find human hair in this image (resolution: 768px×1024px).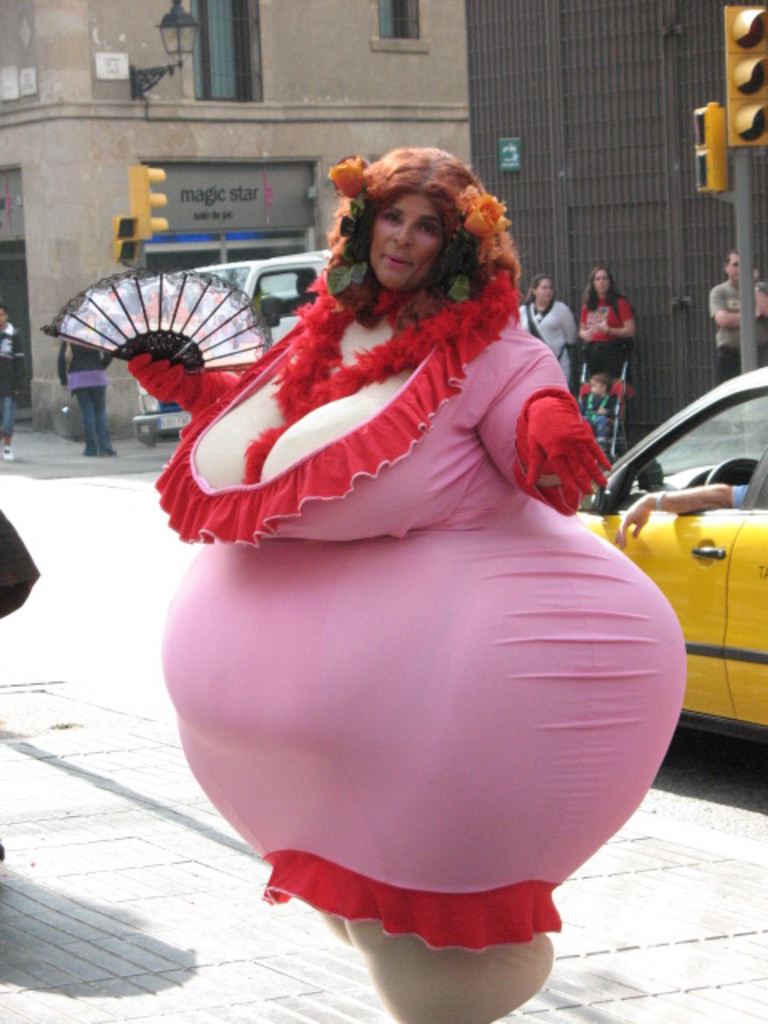
detection(518, 277, 555, 310).
